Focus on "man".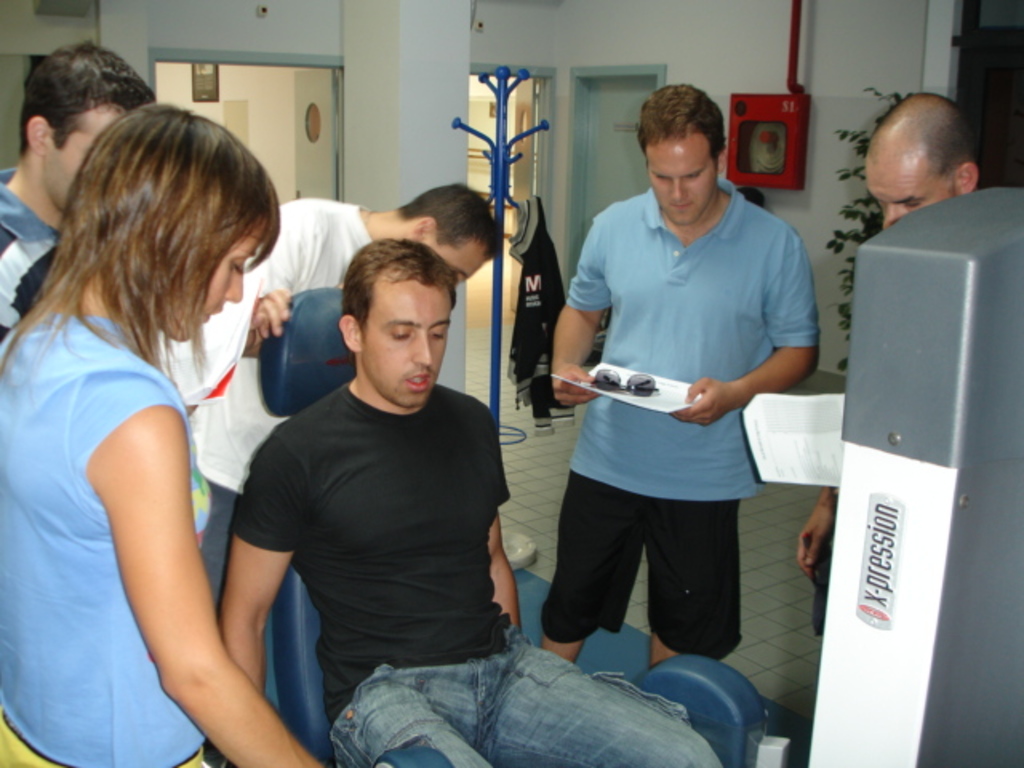
Focused at <region>546, 85, 818, 672</region>.
